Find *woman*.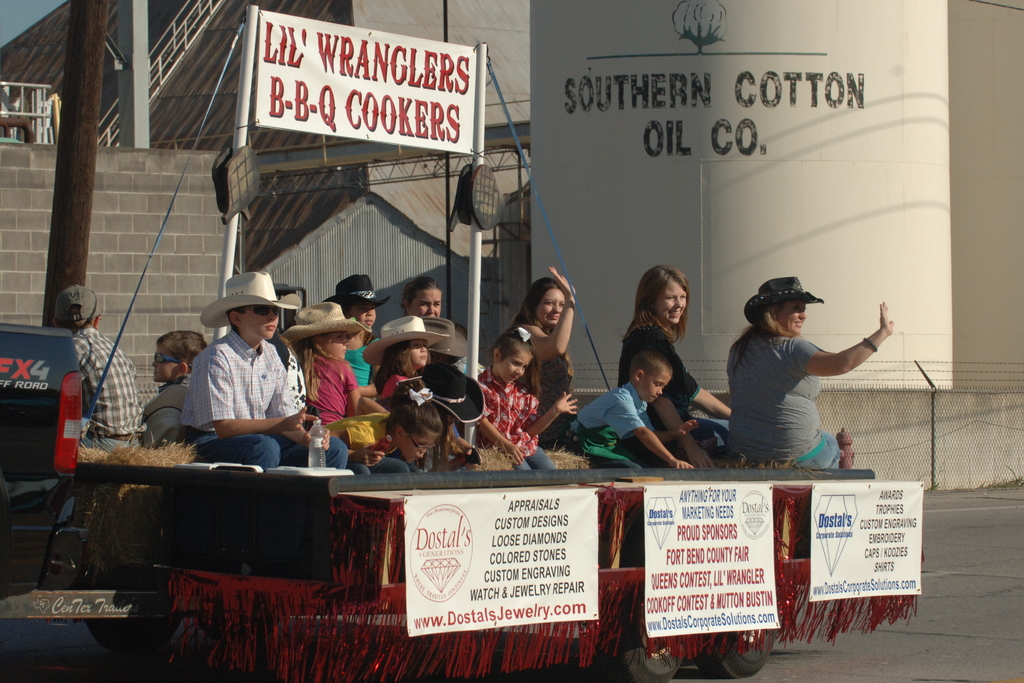
box=[616, 274, 724, 484].
